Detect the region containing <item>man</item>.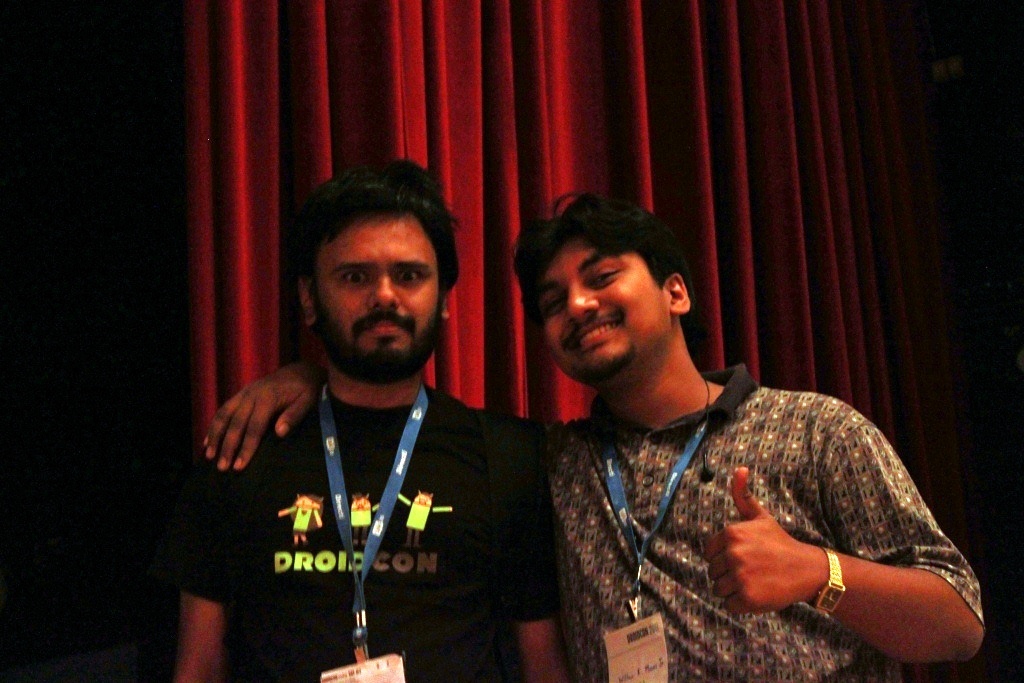
box(201, 193, 985, 682).
